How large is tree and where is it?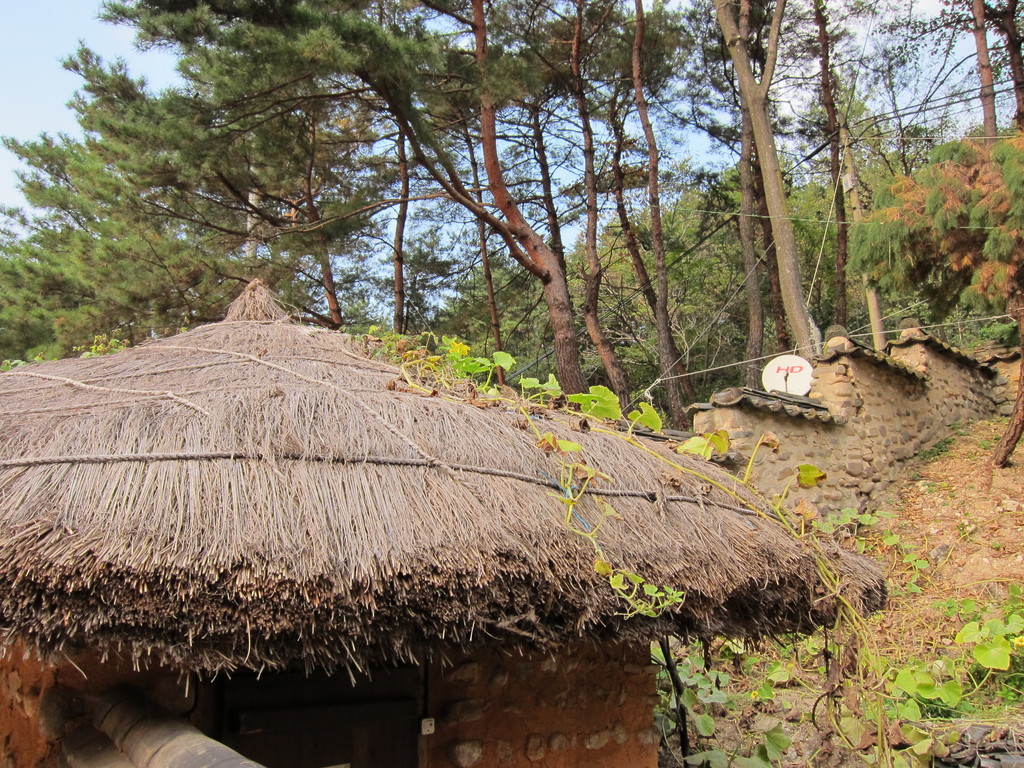
Bounding box: Rect(985, 0, 1023, 127).
